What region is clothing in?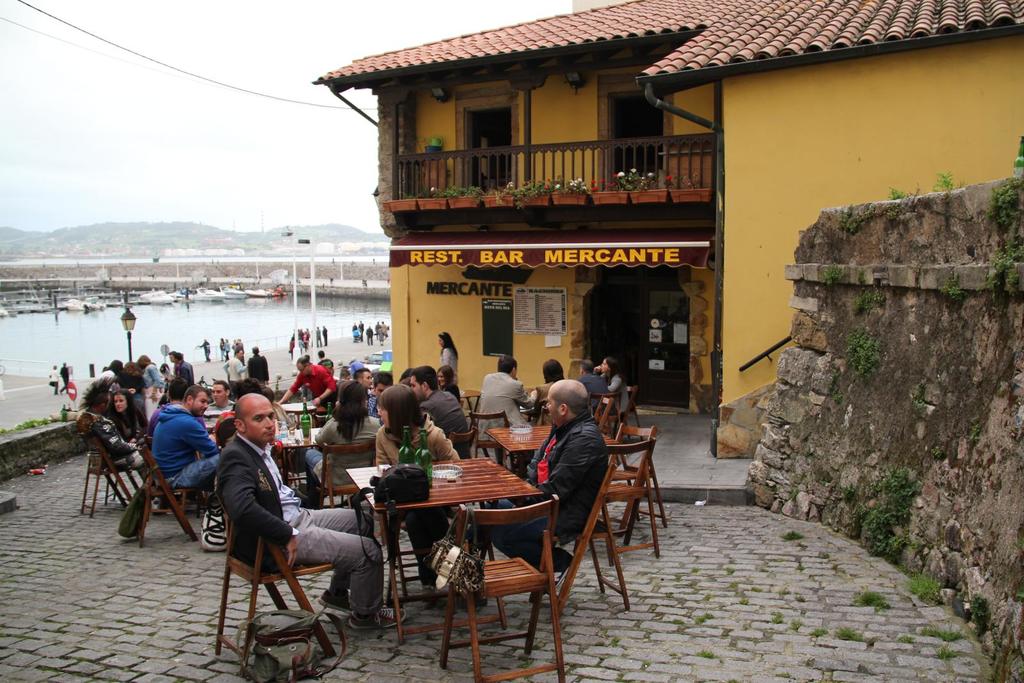
[left=225, top=354, right=247, bottom=378].
